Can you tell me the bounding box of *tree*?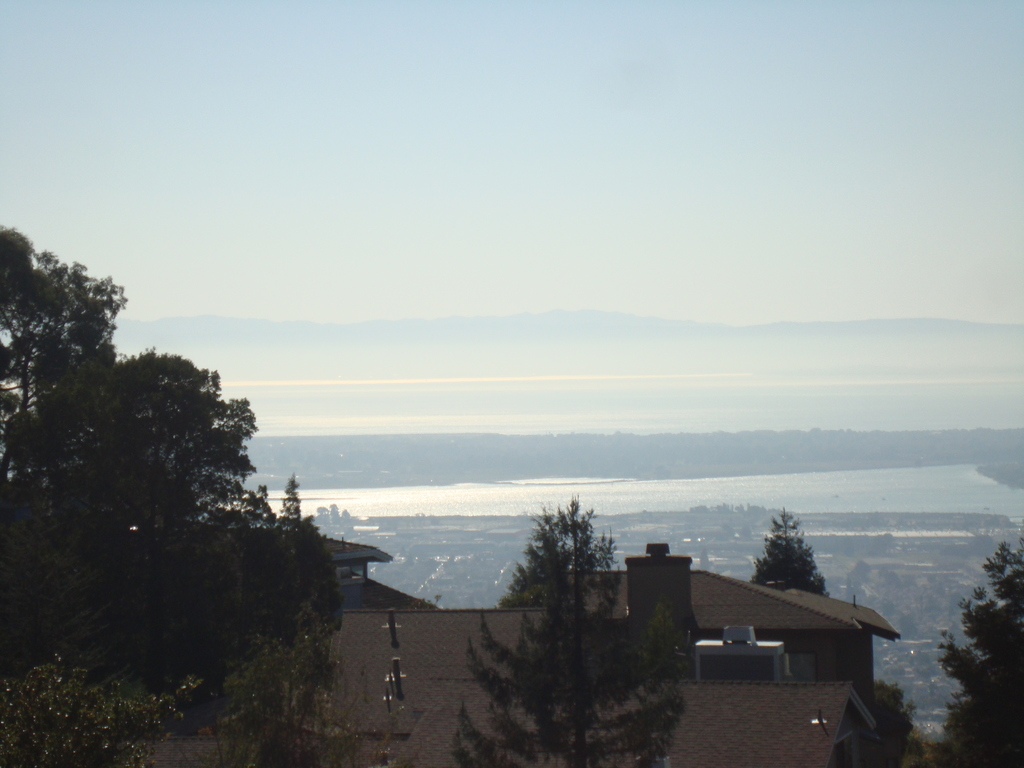
box=[921, 534, 1023, 767].
